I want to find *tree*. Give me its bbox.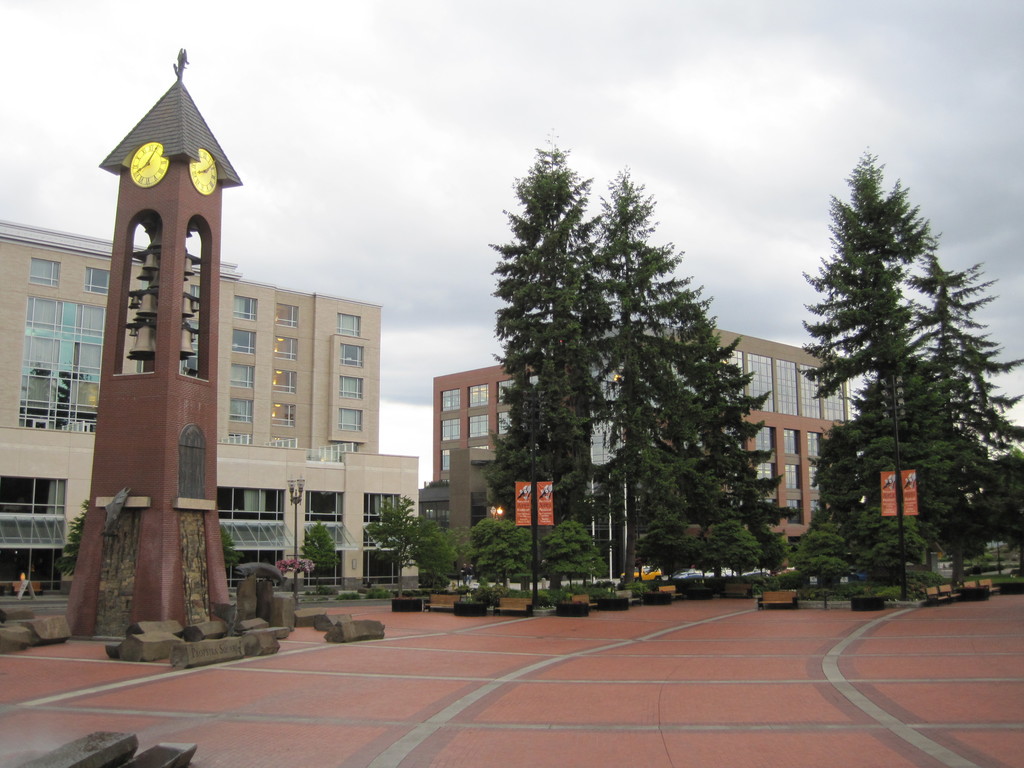
locate(700, 519, 760, 596).
